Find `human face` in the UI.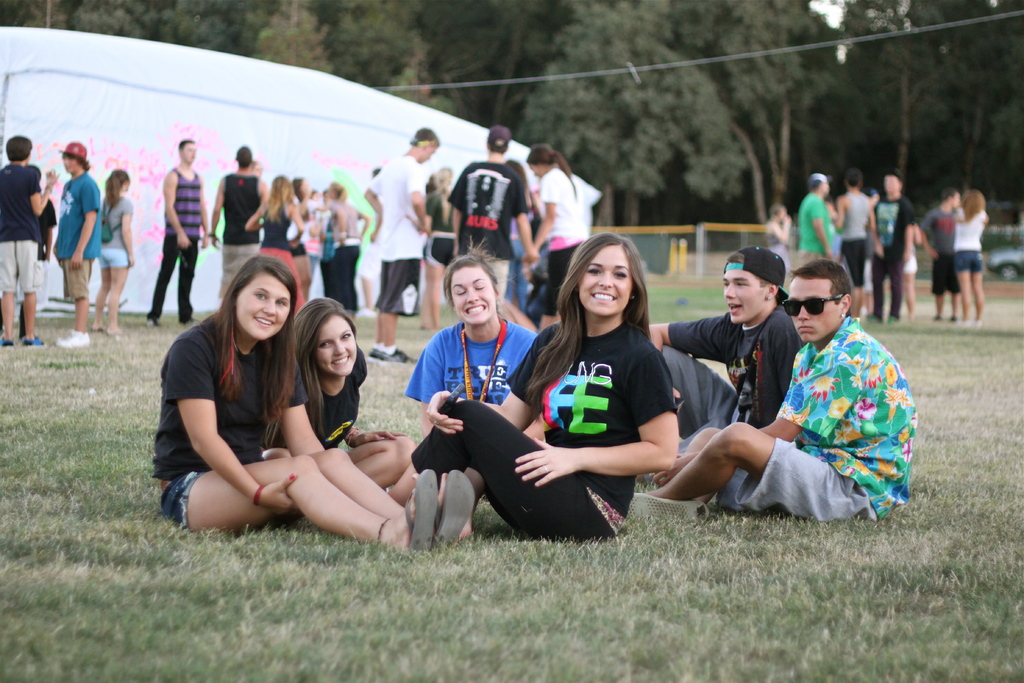
UI element at locate(236, 267, 292, 336).
